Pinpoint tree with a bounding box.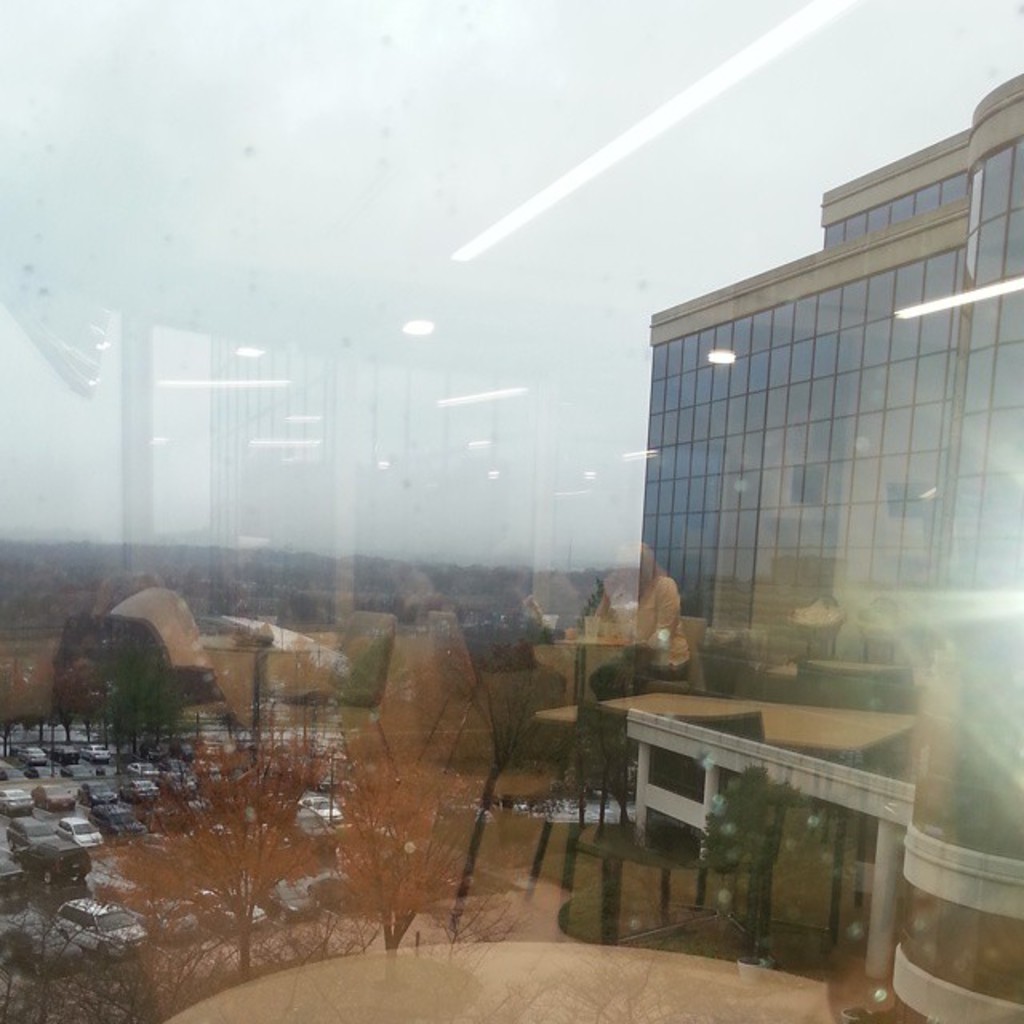
698:771:806:926.
